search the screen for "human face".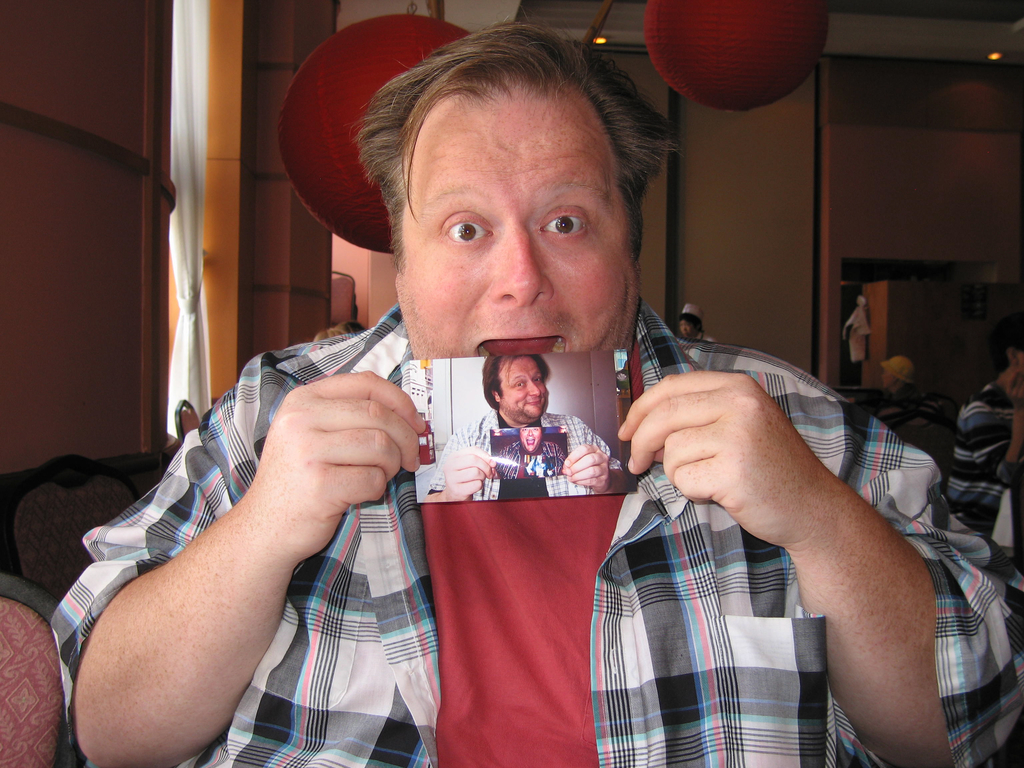
Found at Rect(521, 426, 541, 451).
